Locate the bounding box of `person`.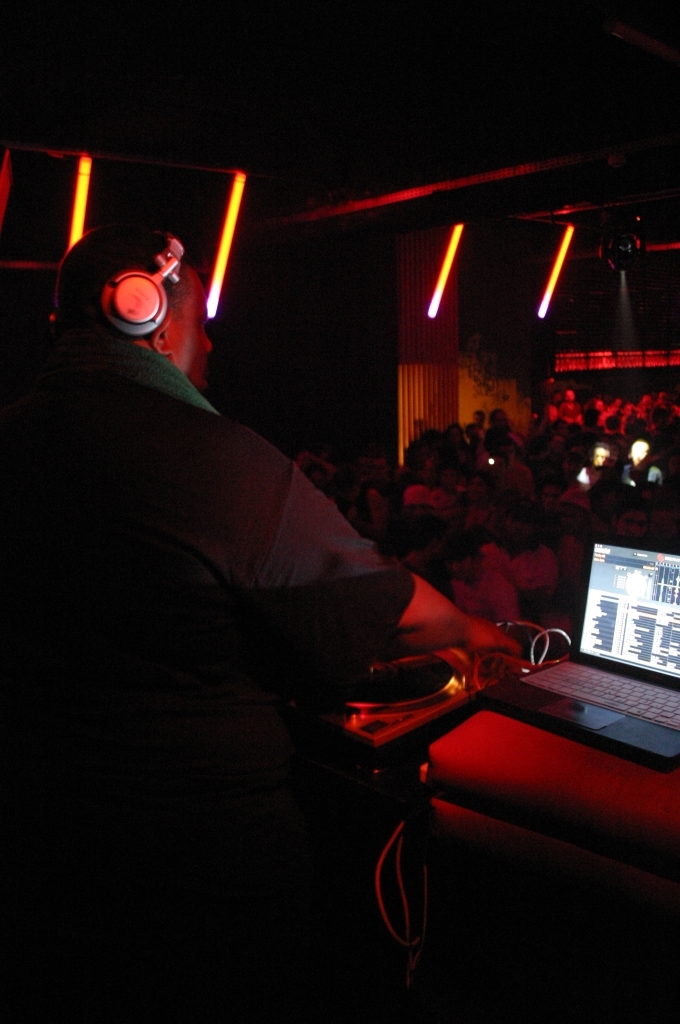
Bounding box: [x1=49, y1=154, x2=473, y2=961].
